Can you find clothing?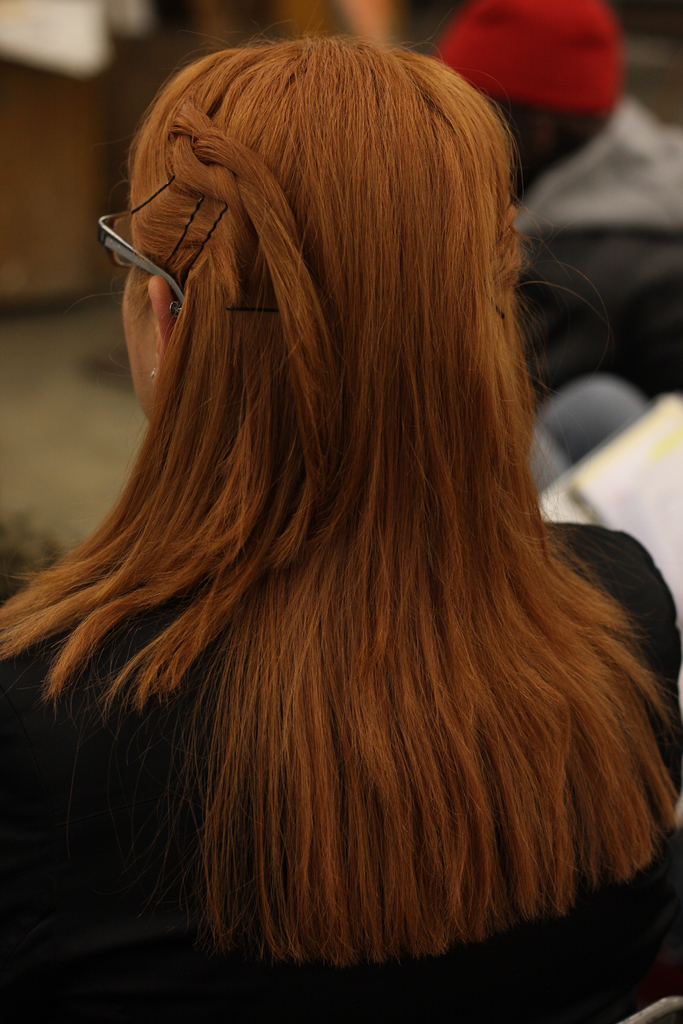
Yes, bounding box: 0/521/682/1021.
